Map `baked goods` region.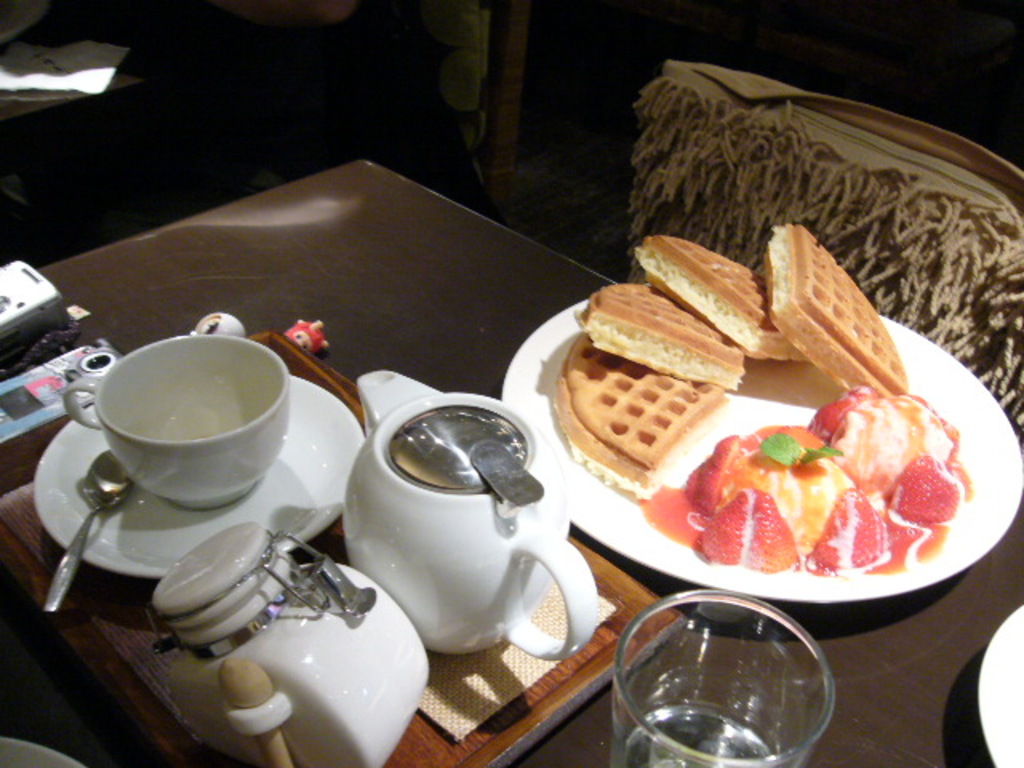
Mapped to box=[581, 272, 752, 400].
